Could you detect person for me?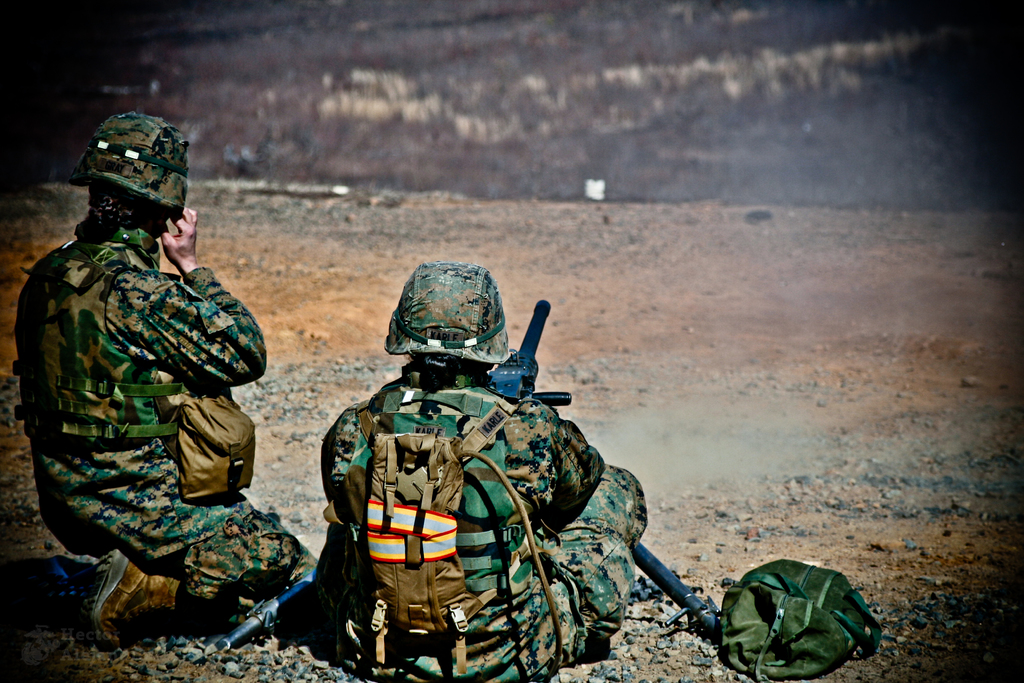
Detection result: crop(11, 111, 322, 652).
